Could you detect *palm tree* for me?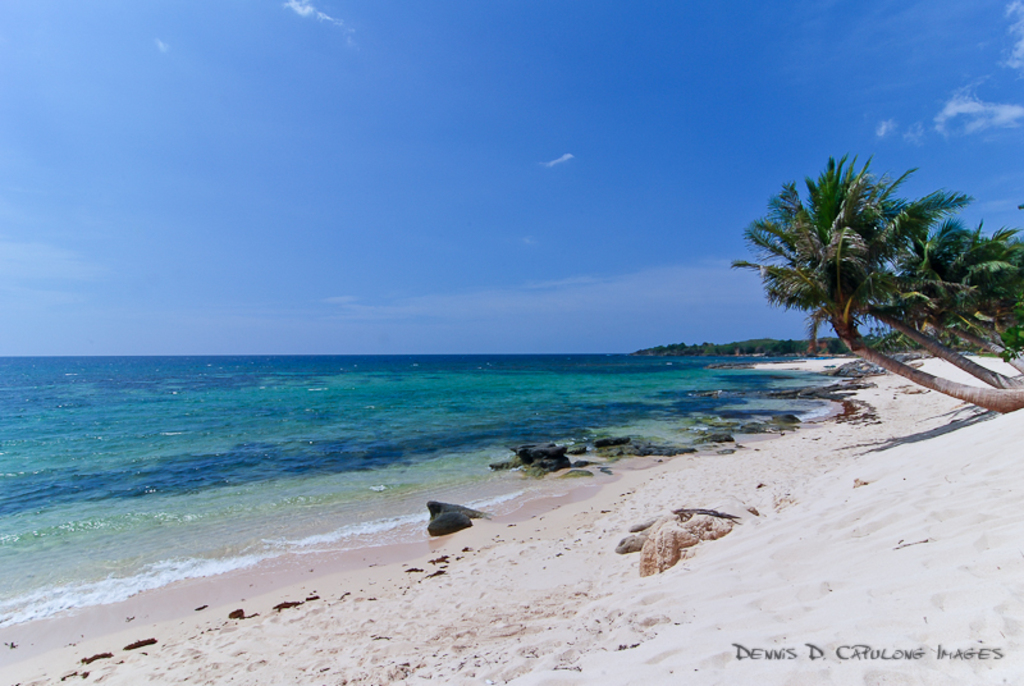
Detection result: x1=887, y1=215, x2=970, y2=372.
